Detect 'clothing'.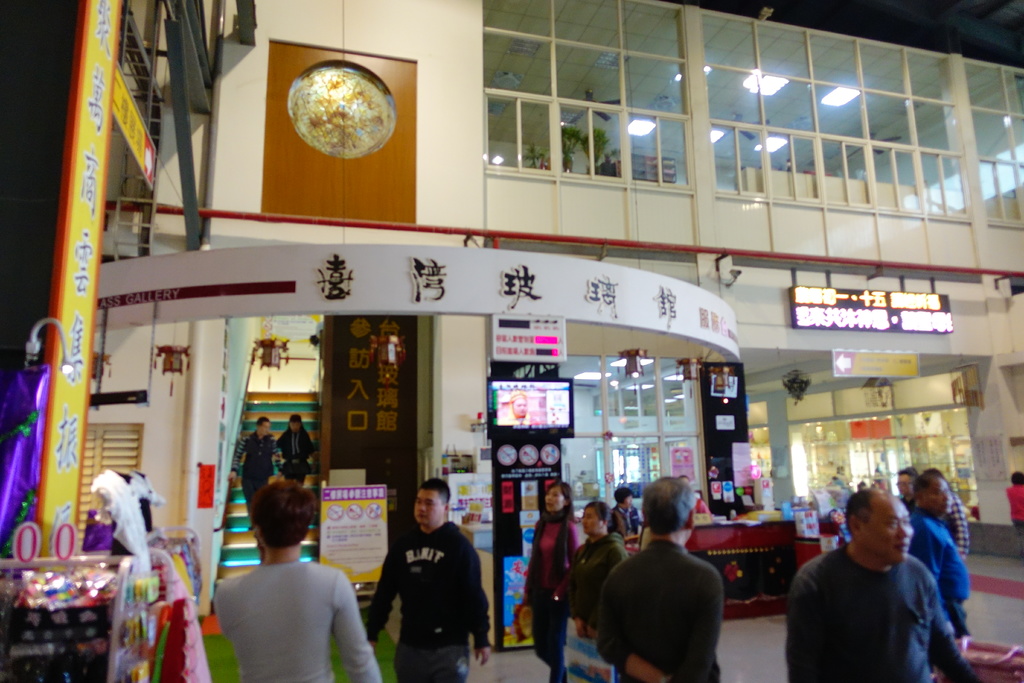
Detected at 783:542:977:682.
